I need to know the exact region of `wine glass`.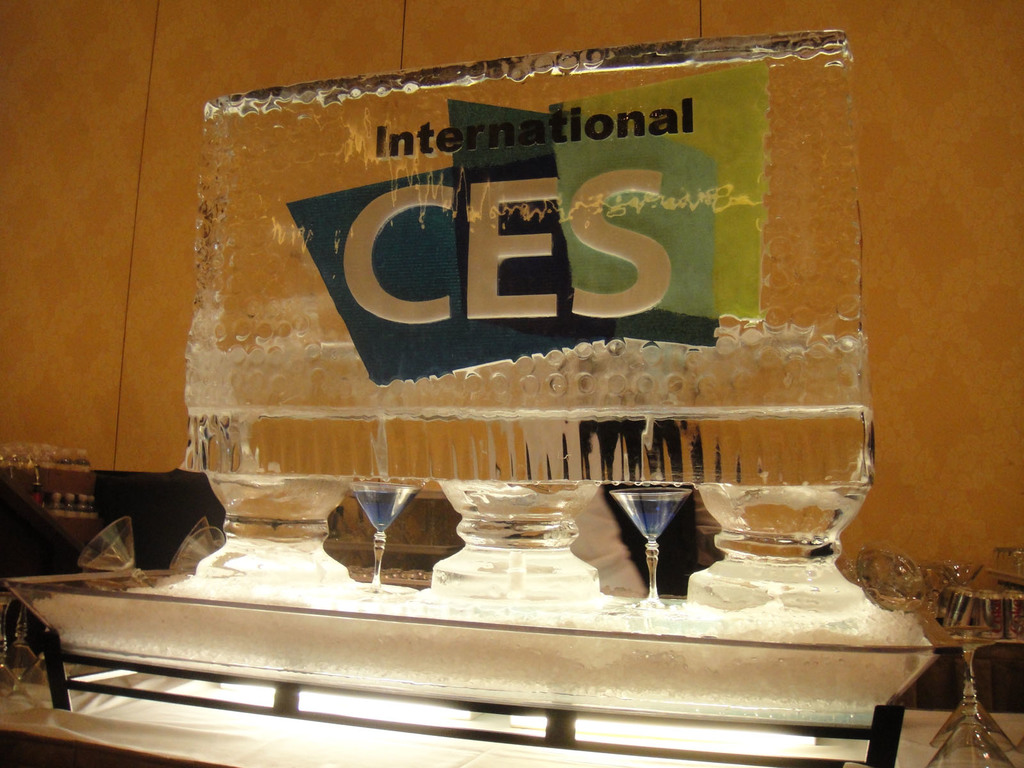
Region: 167/531/233/568.
